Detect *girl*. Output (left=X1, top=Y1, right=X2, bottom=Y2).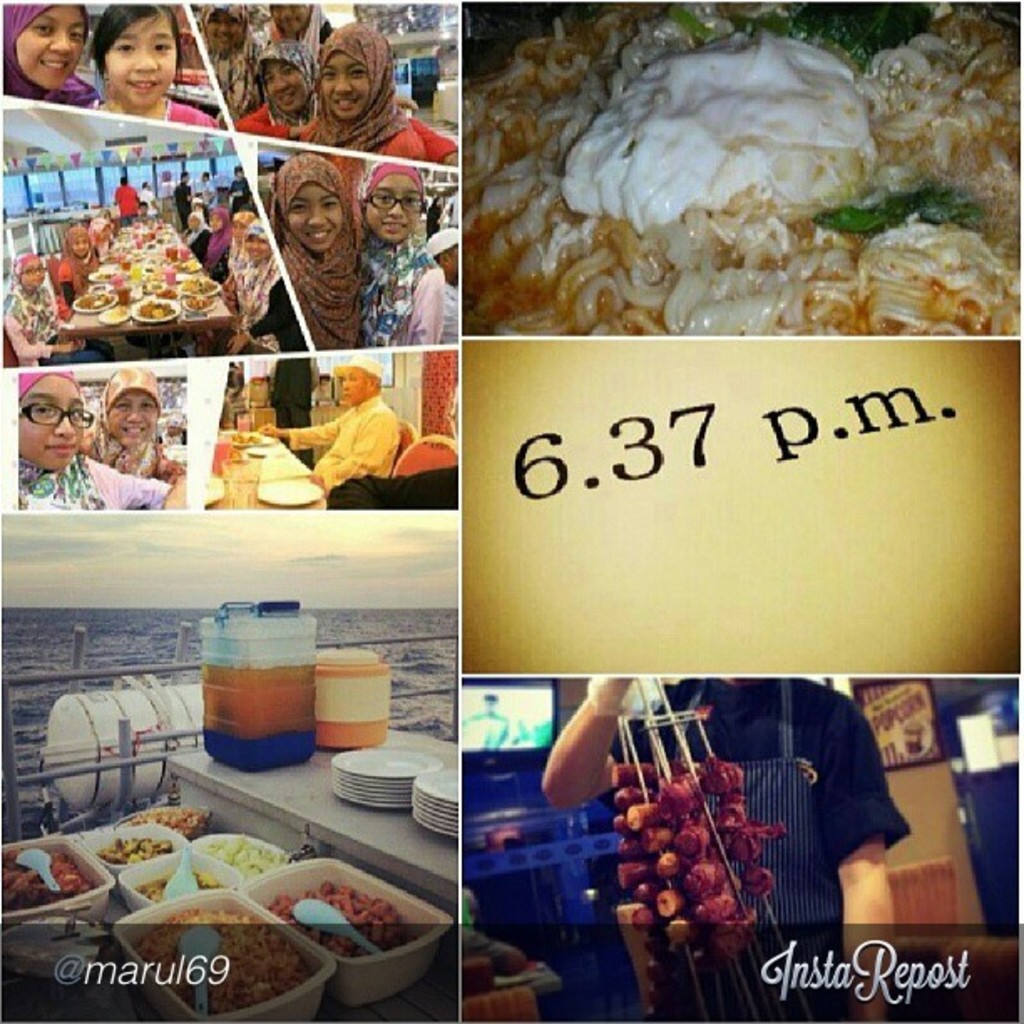
(left=3, top=0, right=100, bottom=105).
